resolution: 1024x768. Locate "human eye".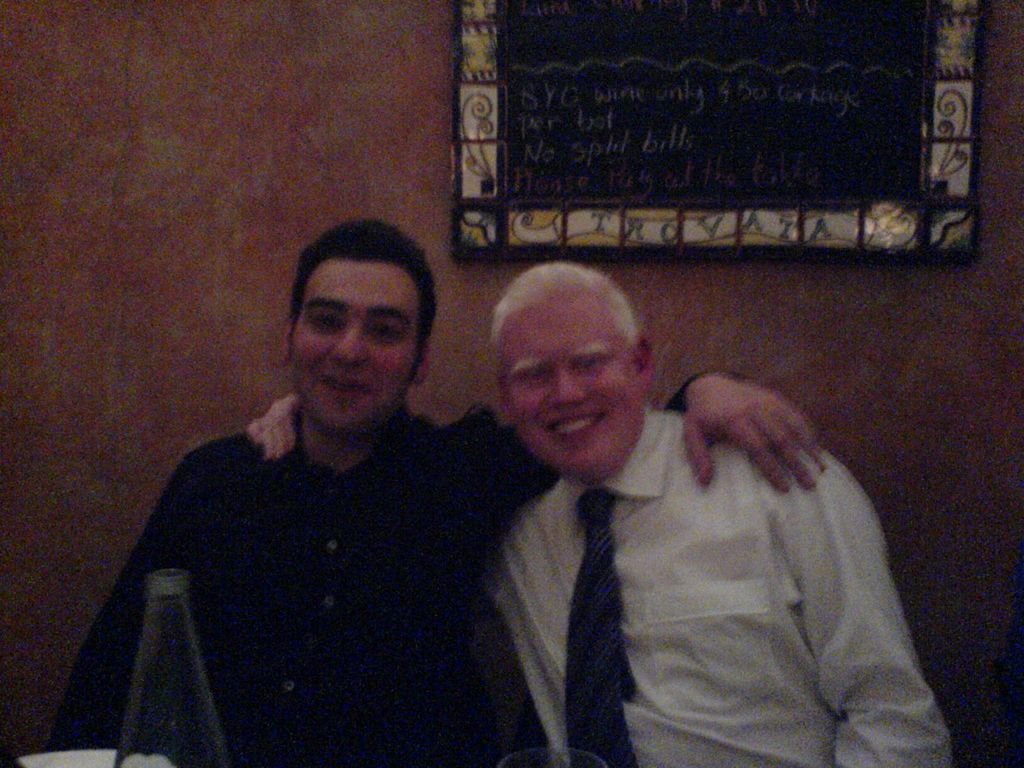
x1=525, y1=369, x2=553, y2=387.
